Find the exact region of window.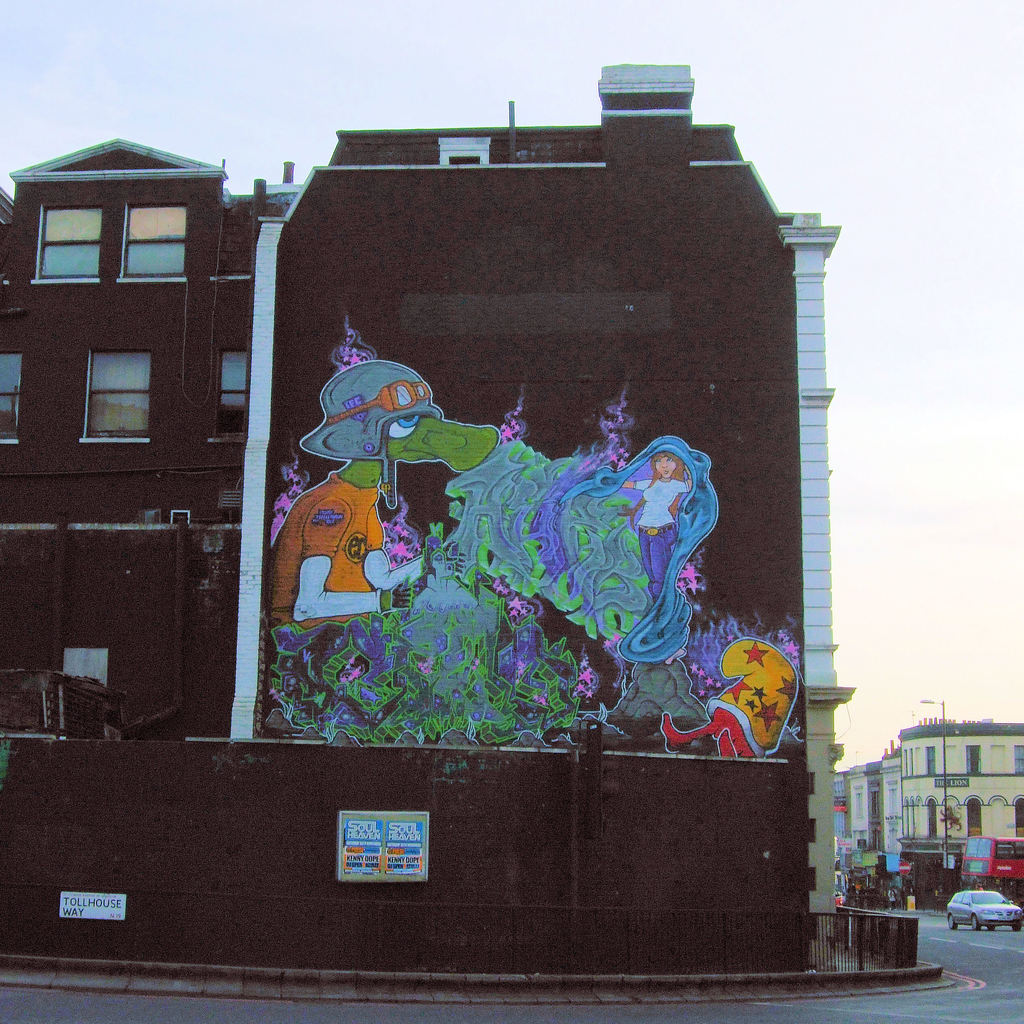
Exact region: crop(34, 205, 104, 280).
